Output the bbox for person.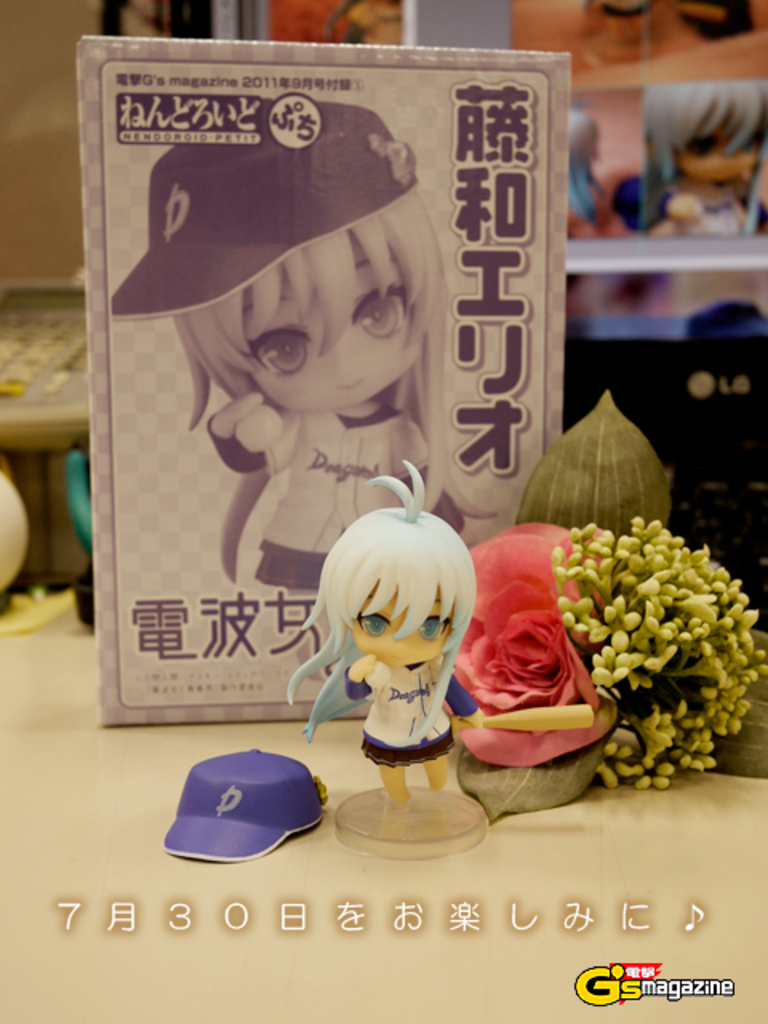
638 83 766 240.
